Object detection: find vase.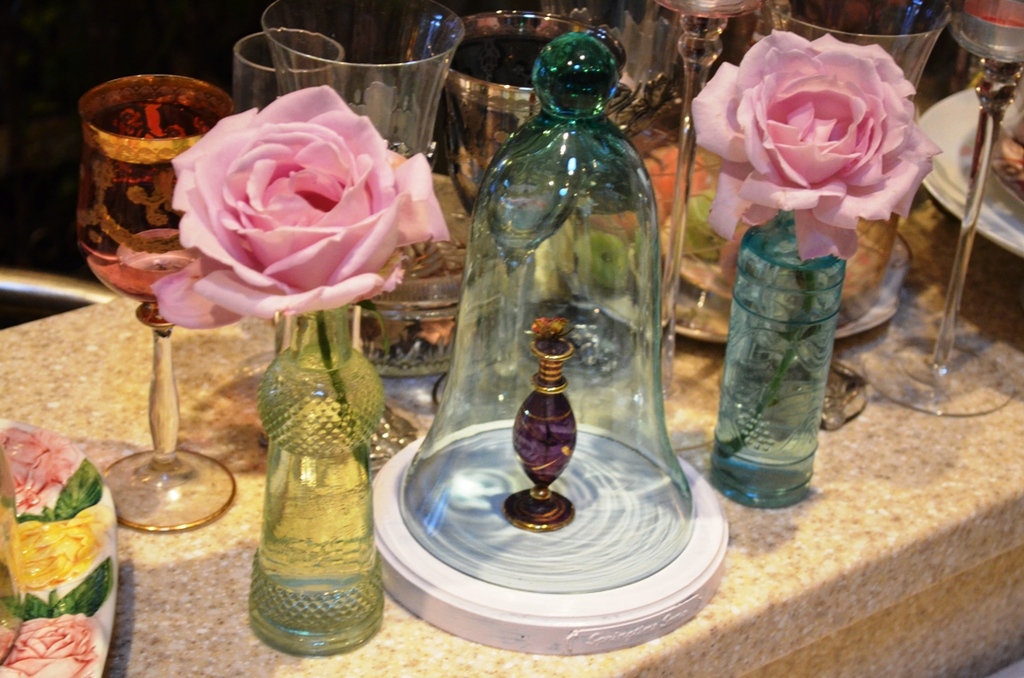
248, 309, 384, 653.
